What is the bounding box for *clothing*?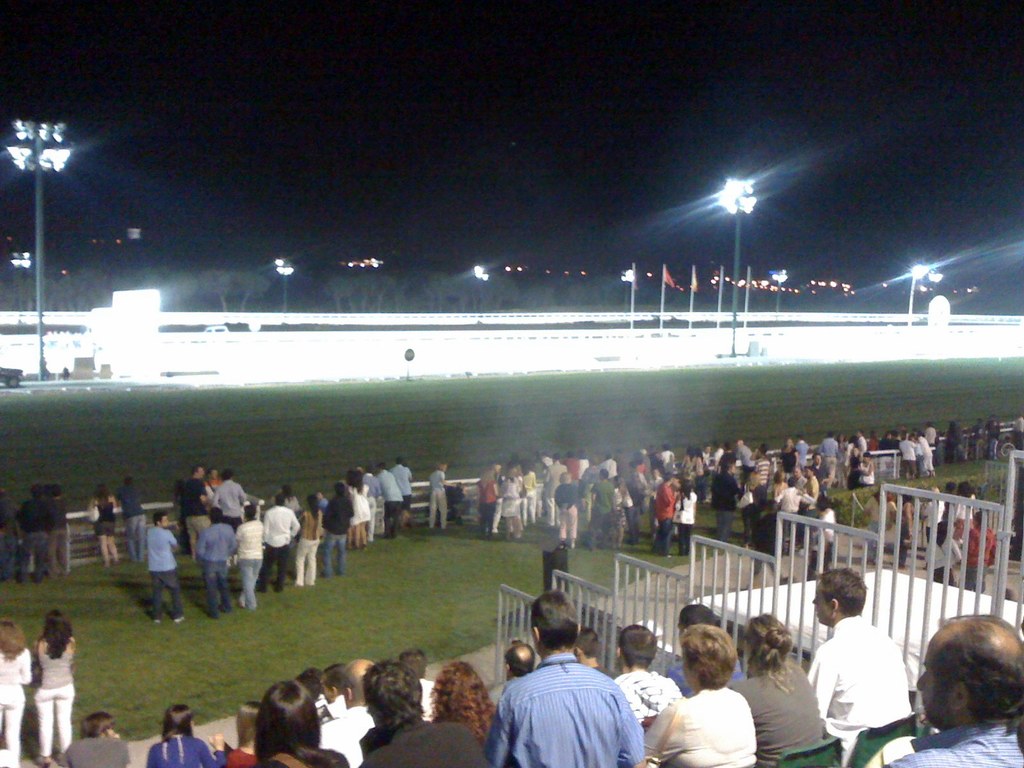
<region>386, 462, 412, 529</region>.
